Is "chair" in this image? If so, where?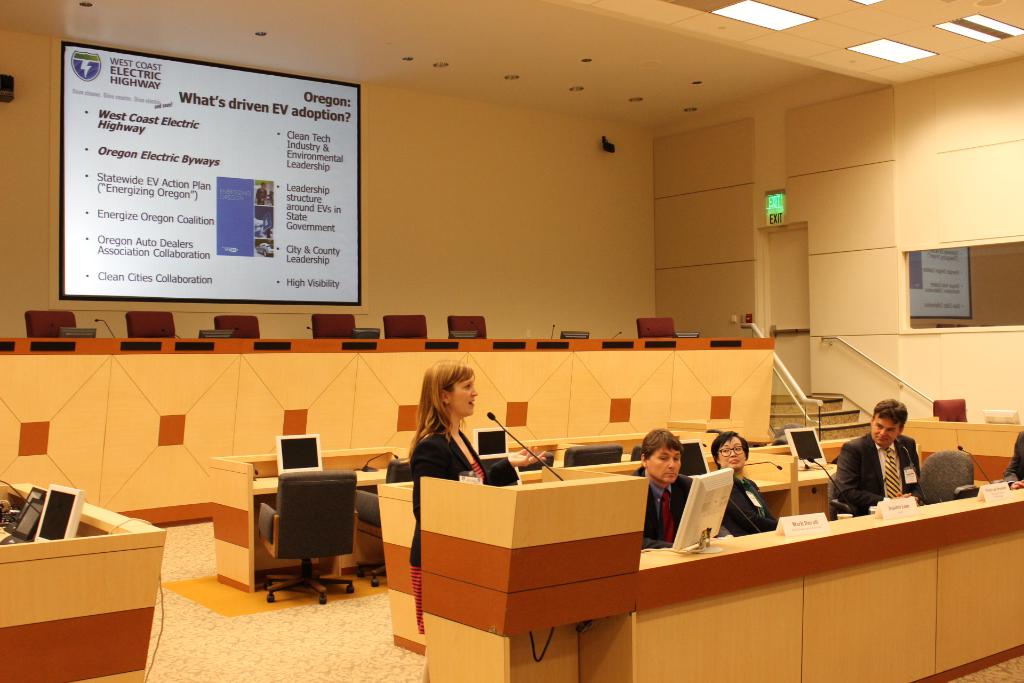
Yes, at box(25, 309, 75, 340).
